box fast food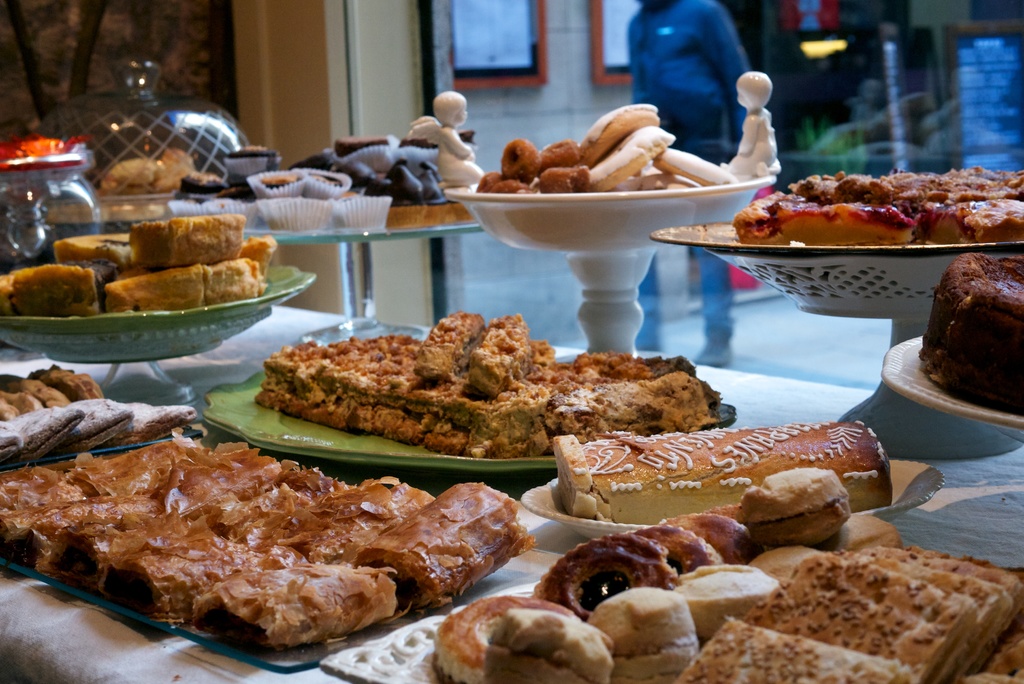
detection(134, 221, 254, 263)
